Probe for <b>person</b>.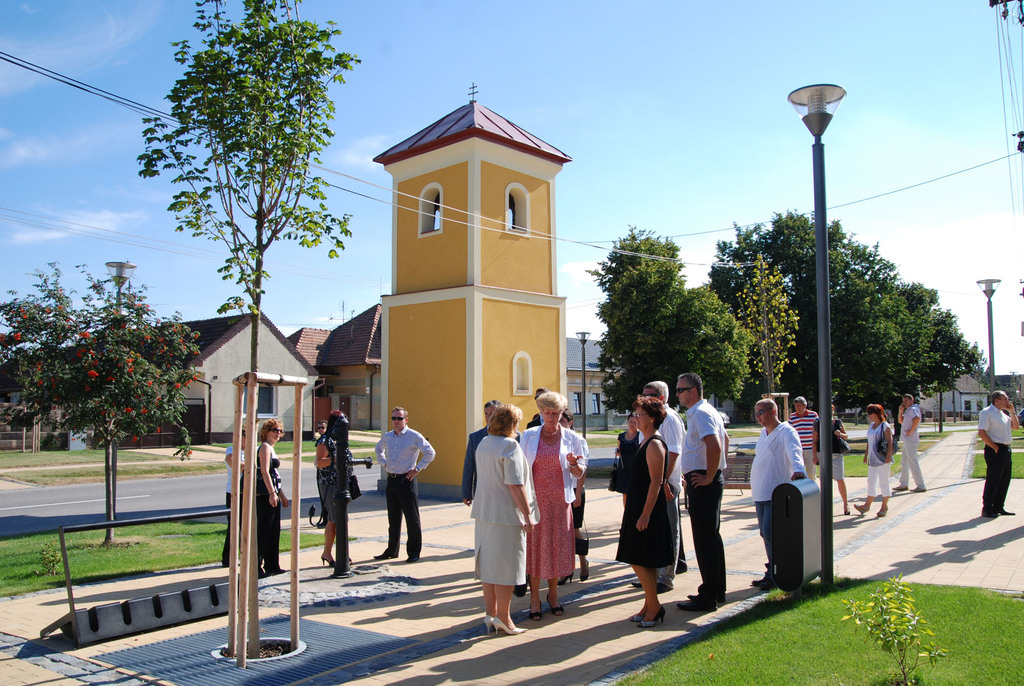
Probe result: bbox=[247, 416, 292, 574].
